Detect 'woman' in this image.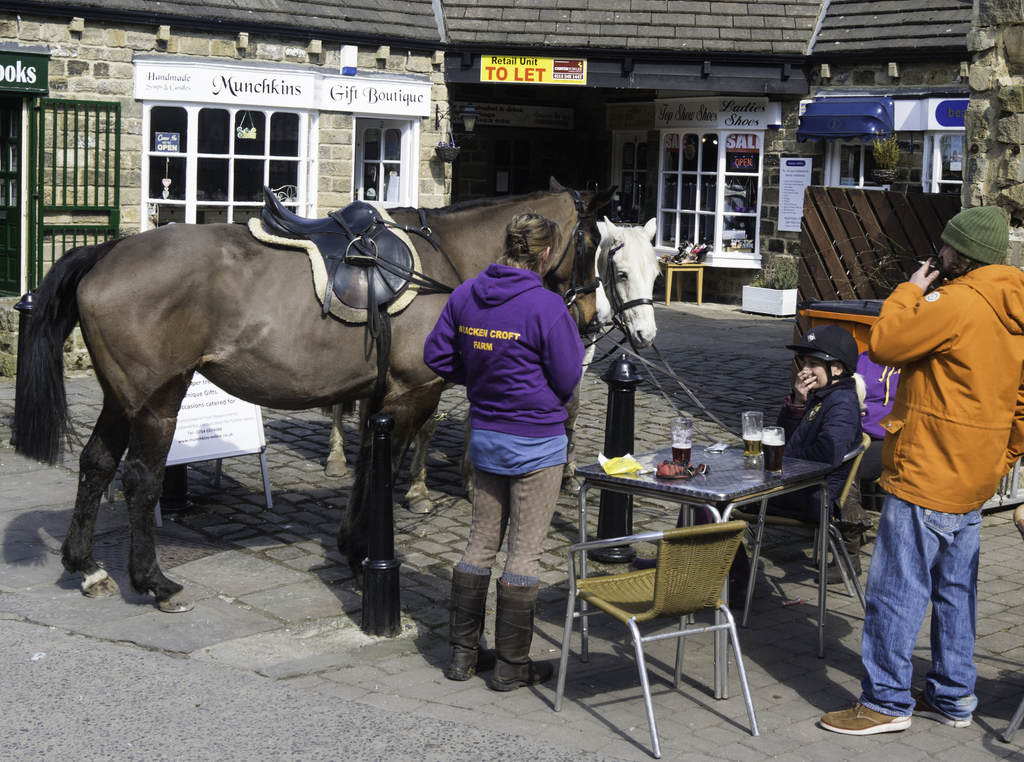
Detection: [x1=420, y1=182, x2=595, y2=676].
